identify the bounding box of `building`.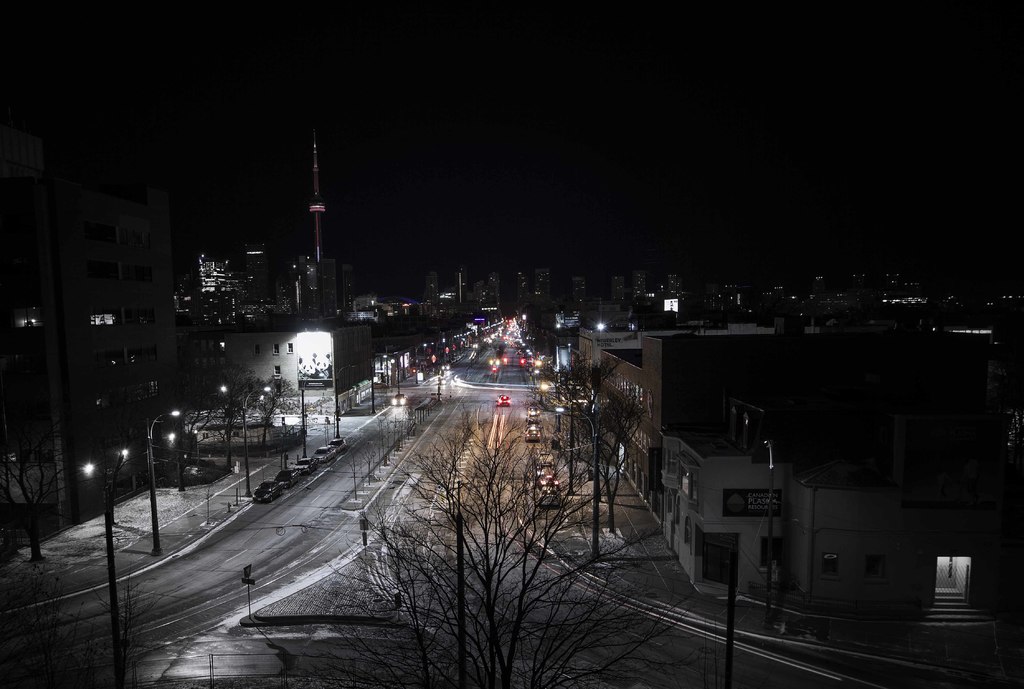
x1=635 y1=270 x2=655 y2=297.
